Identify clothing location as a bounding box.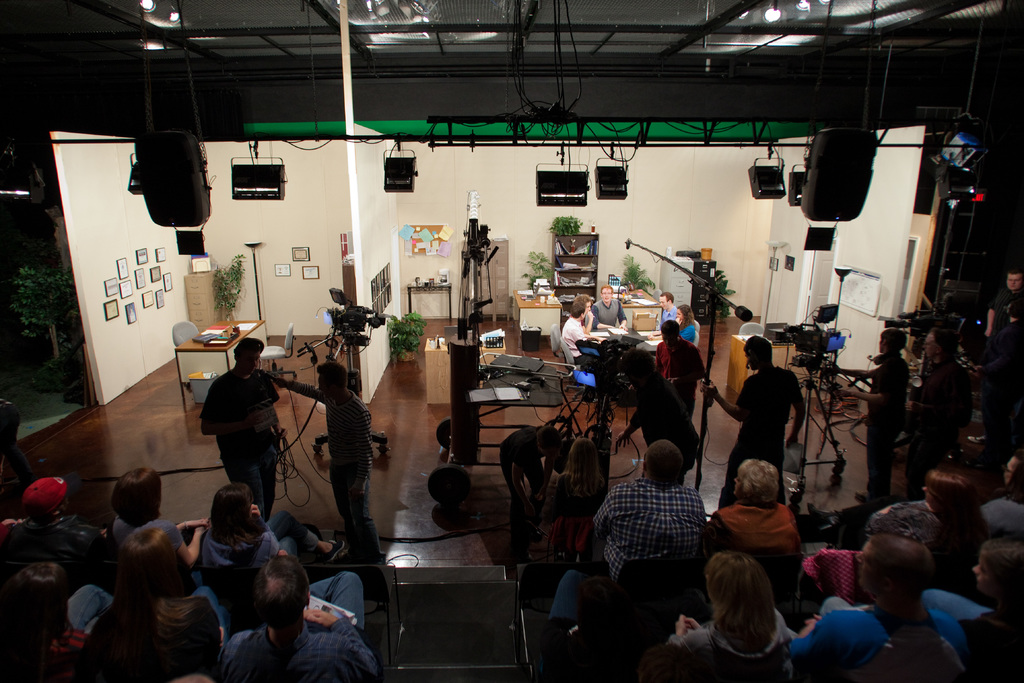
{"left": 657, "top": 302, "right": 684, "bottom": 330}.
